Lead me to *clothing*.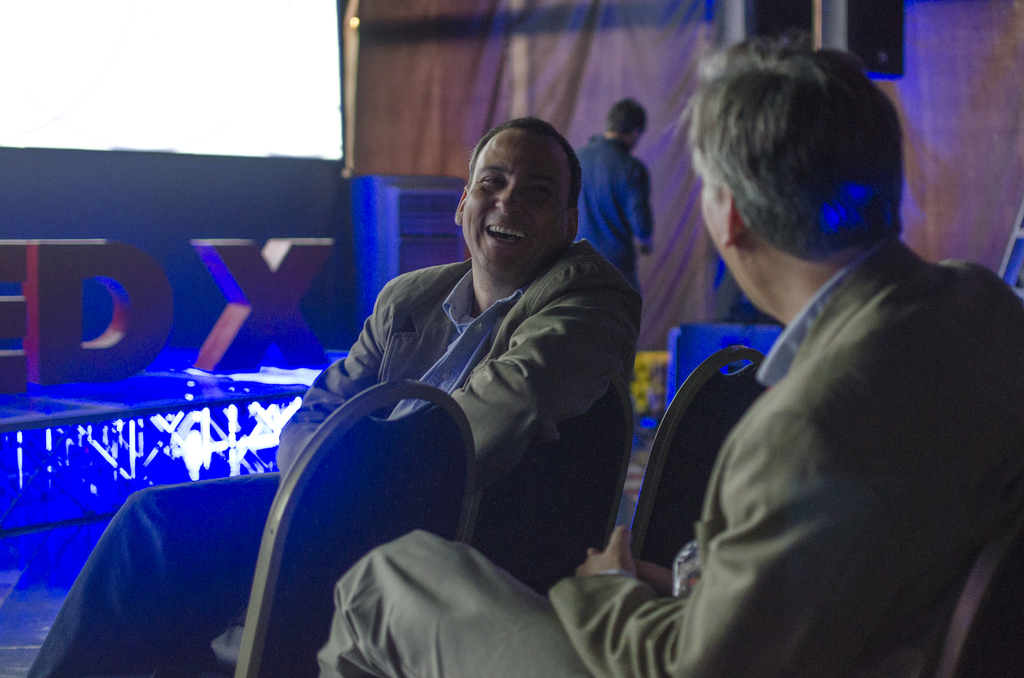
Lead to <region>28, 239, 643, 677</region>.
